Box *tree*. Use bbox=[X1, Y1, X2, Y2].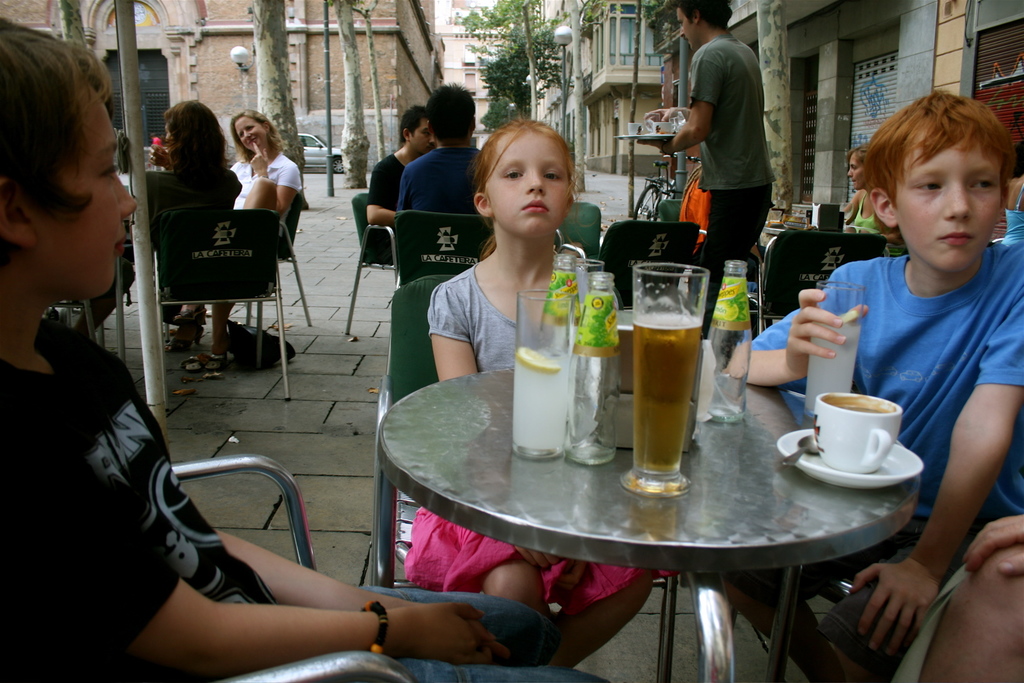
bbox=[330, 0, 376, 194].
